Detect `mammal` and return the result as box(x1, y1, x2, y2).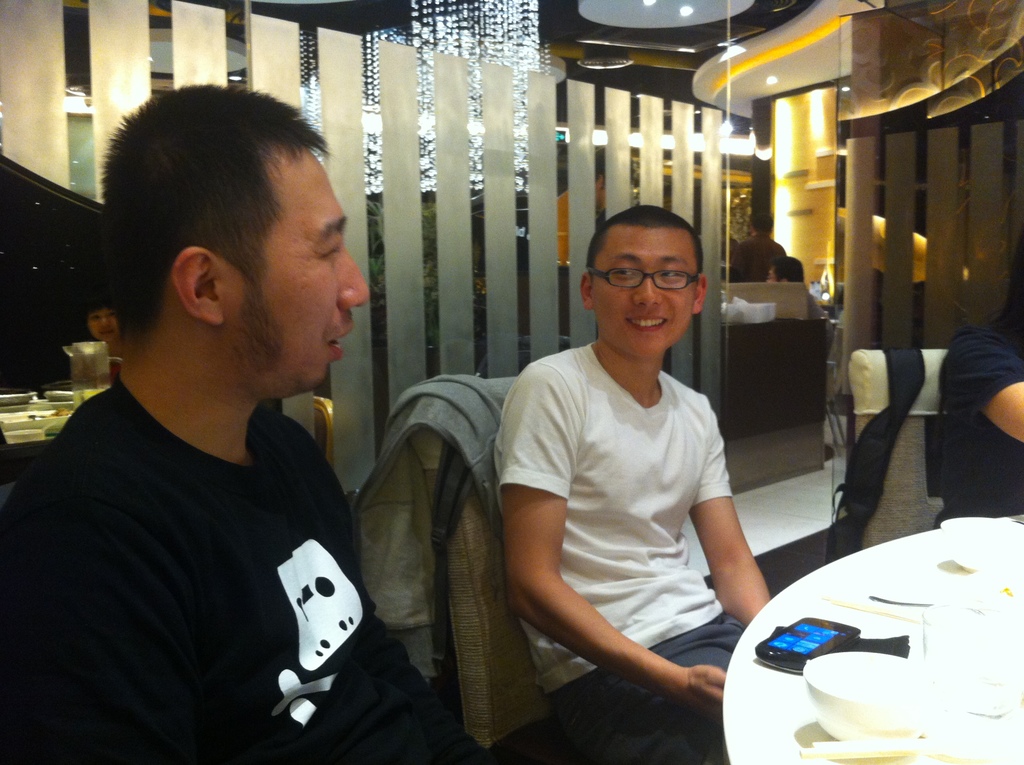
box(728, 209, 790, 282).
